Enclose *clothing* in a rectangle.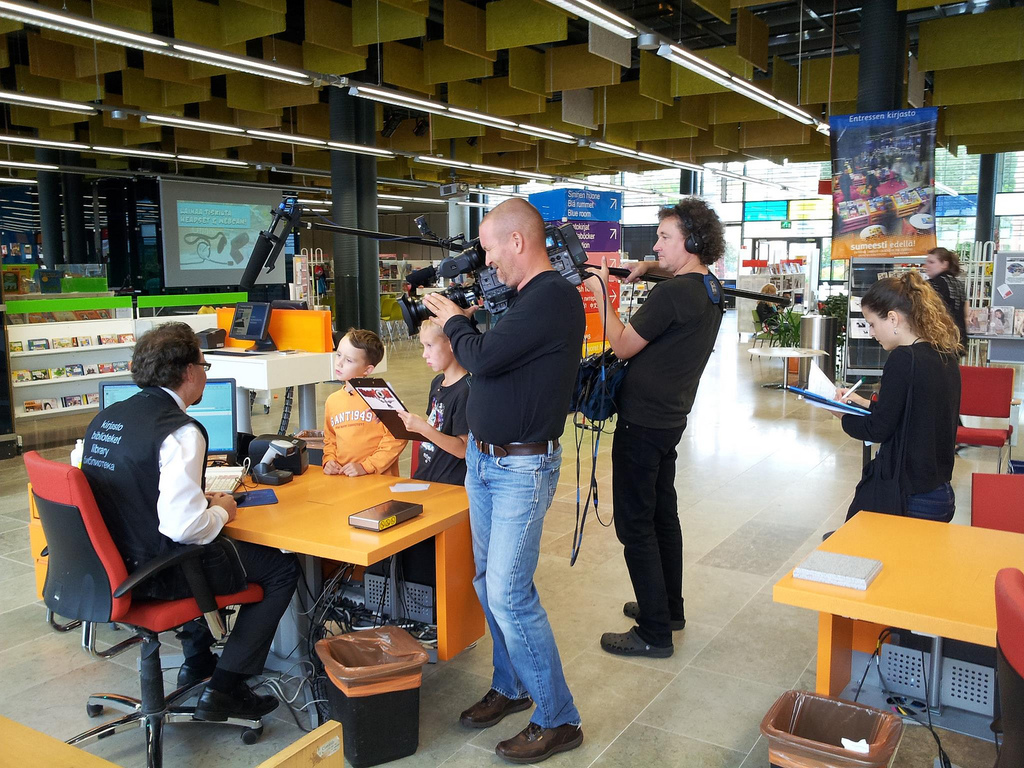
{"left": 409, "top": 372, "right": 470, "bottom": 484}.
